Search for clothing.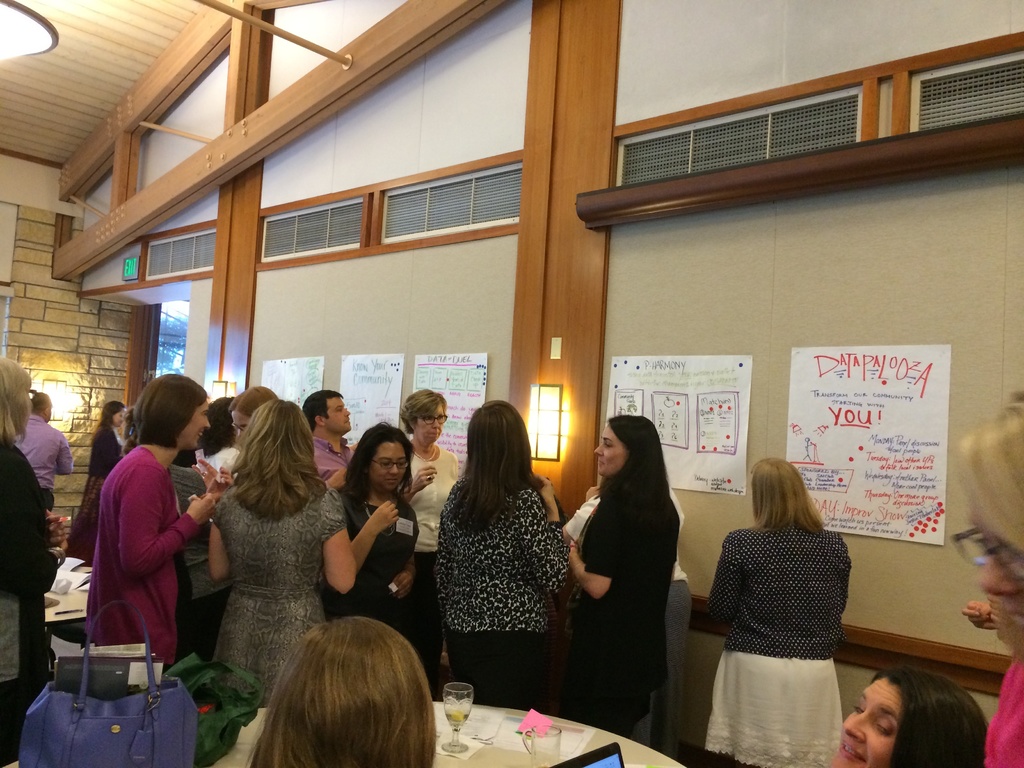
Found at box=[198, 457, 365, 728].
